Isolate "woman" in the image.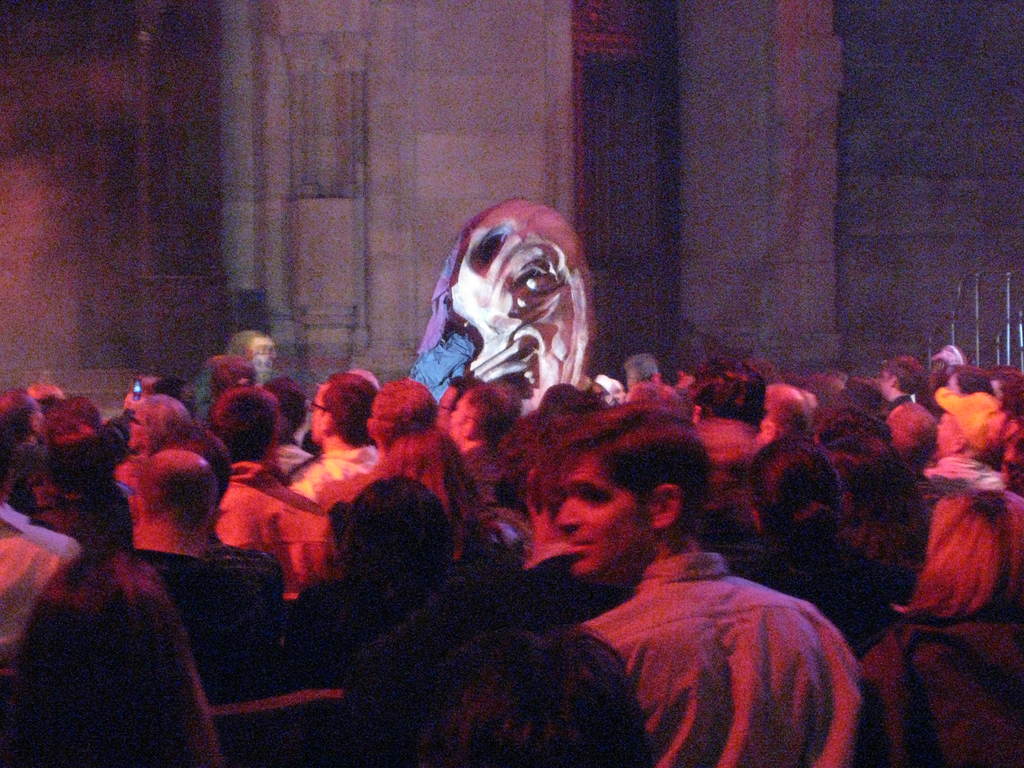
Isolated region: select_region(727, 426, 923, 678).
